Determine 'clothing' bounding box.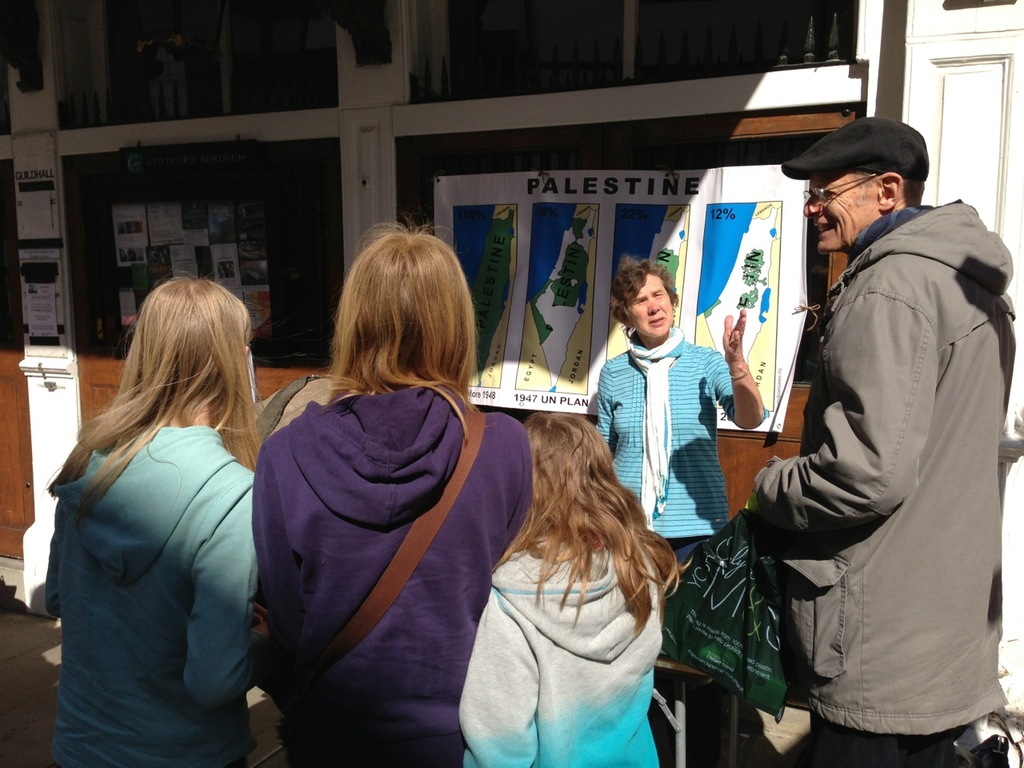
Determined: (594, 330, 736, 540).
